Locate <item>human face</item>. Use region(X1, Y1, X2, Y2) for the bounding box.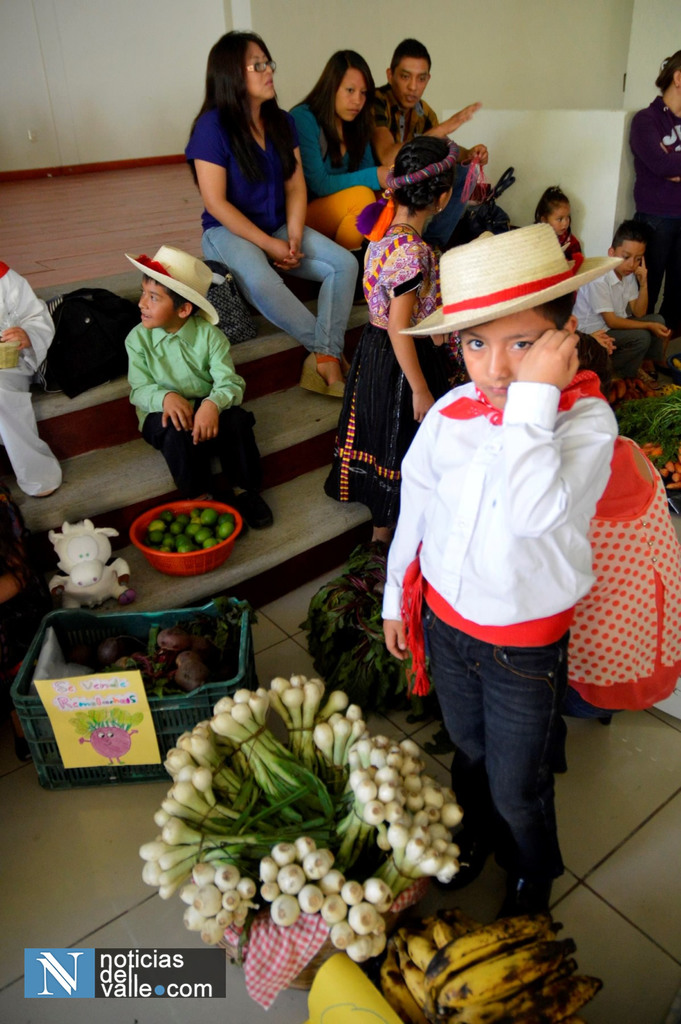
region(472, 306, 561, 405).
